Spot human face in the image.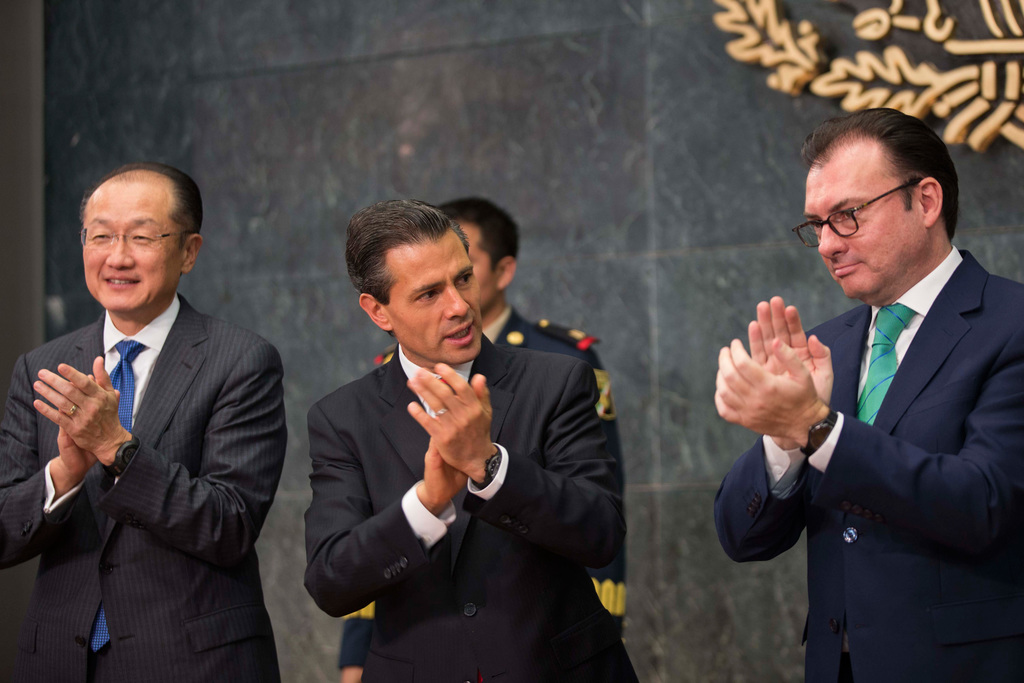
human face found at x1=803 y1=163 x2=929 y2=299.
